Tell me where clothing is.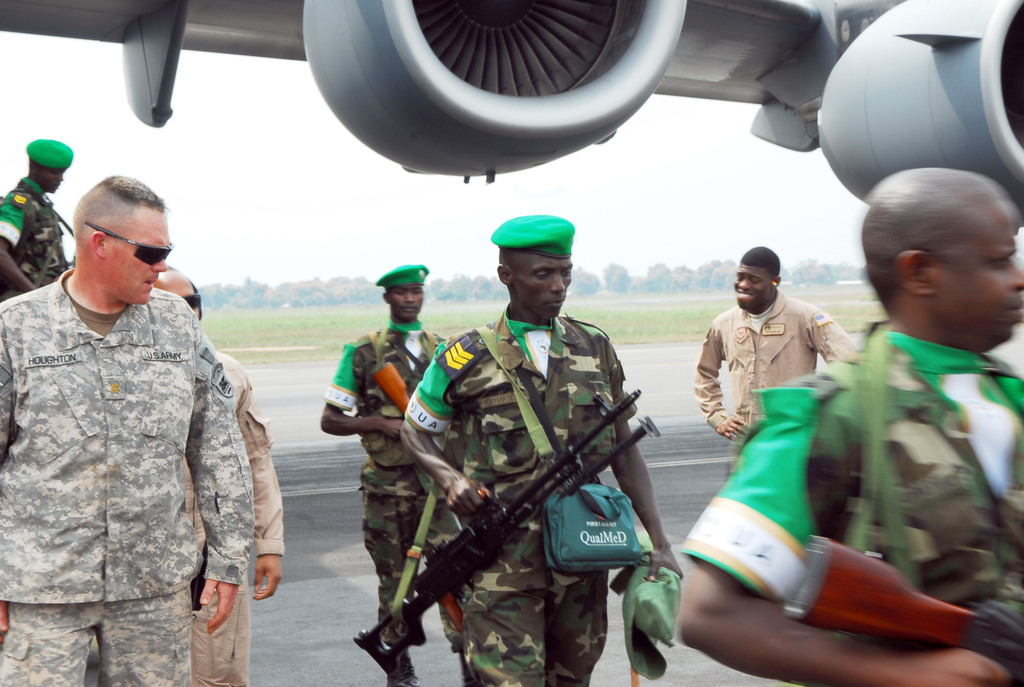
clothing is at (left=696, top=291, right=855, bottom=455).
